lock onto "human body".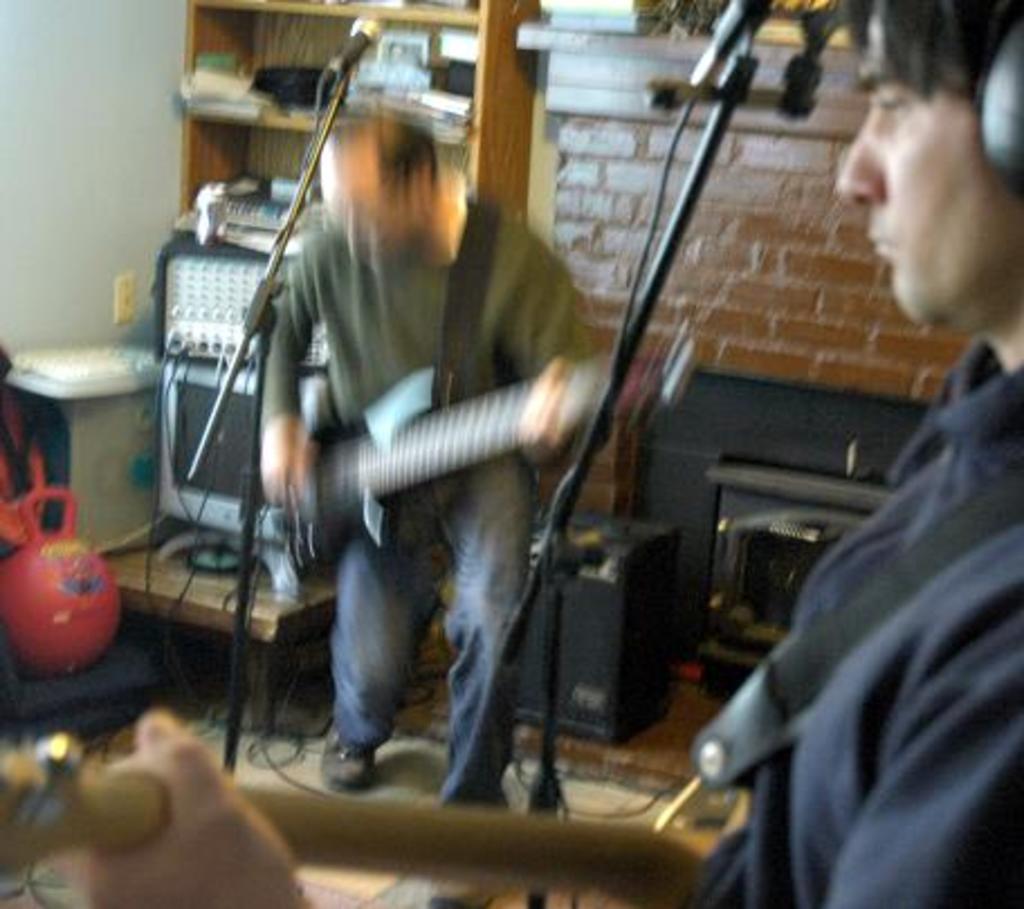
Locked: (65,0,1022,907).
